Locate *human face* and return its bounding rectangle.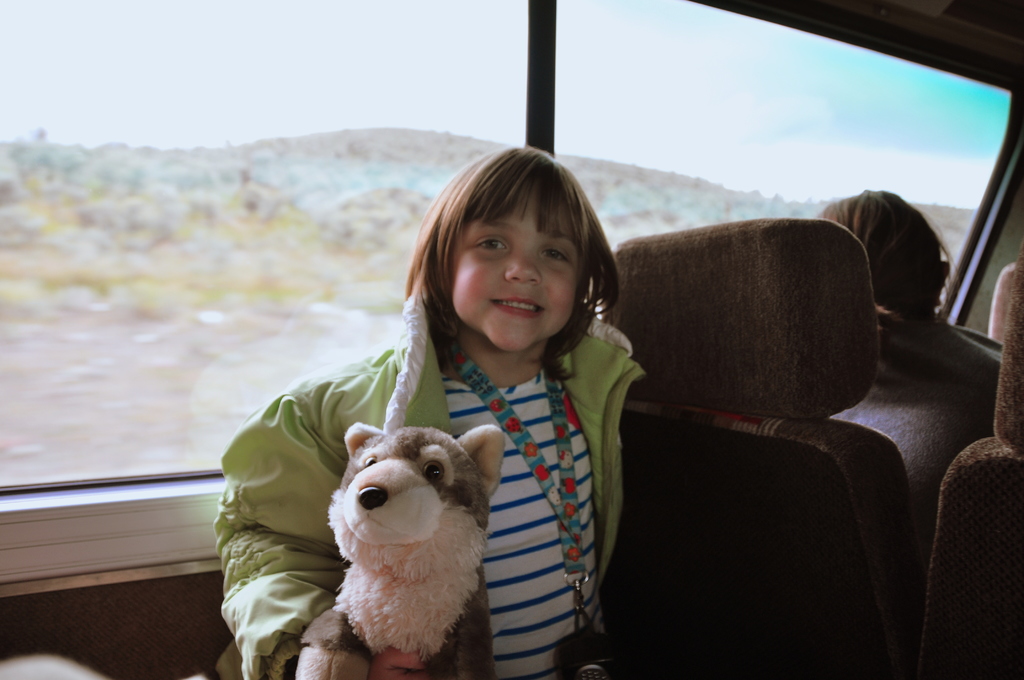
(x1=450, y1=175, x2=581, y2=357).
